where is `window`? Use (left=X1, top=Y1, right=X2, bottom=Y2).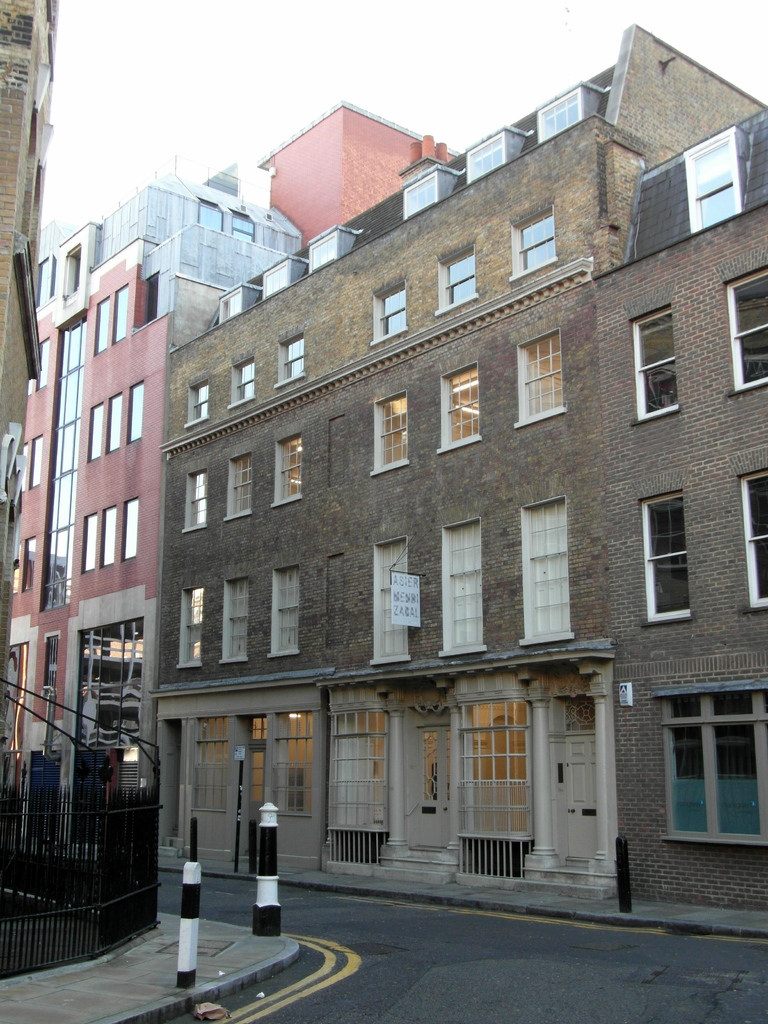
(left=308, top=231, right=340, bottom=273).
